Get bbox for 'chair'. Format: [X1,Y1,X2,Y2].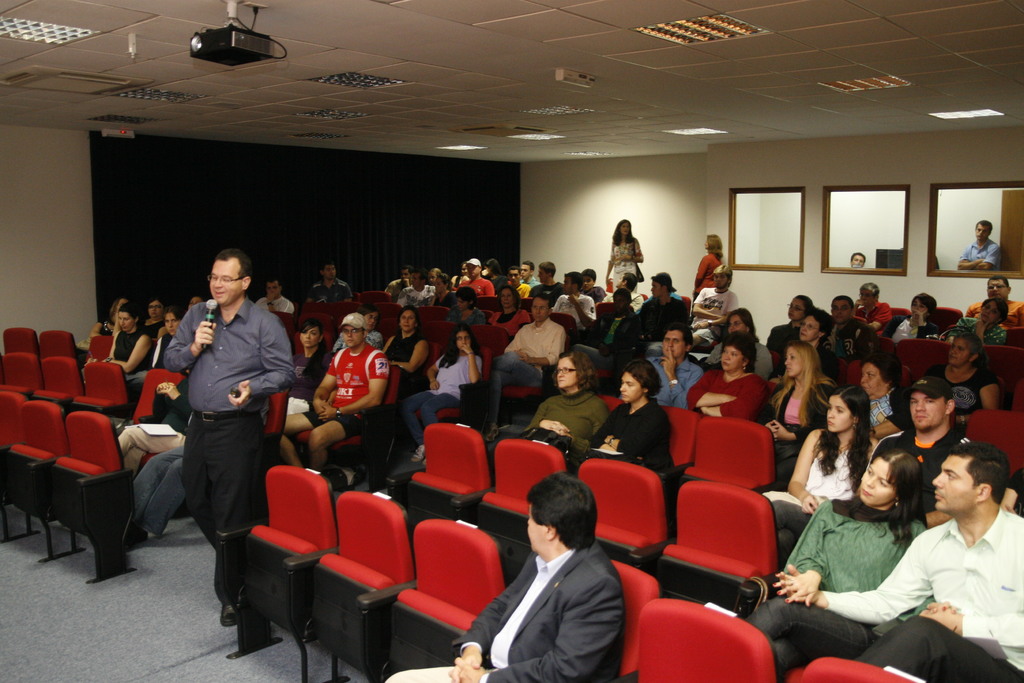
[399,427,477,504].
